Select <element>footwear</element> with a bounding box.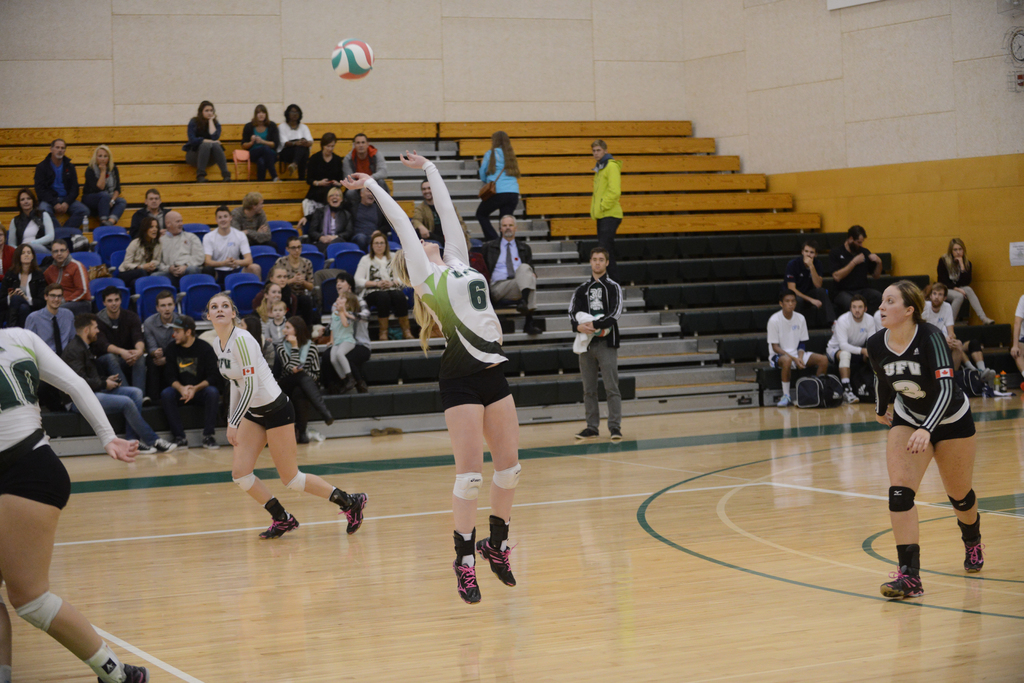
BBox(881, 566, 924, 600).
